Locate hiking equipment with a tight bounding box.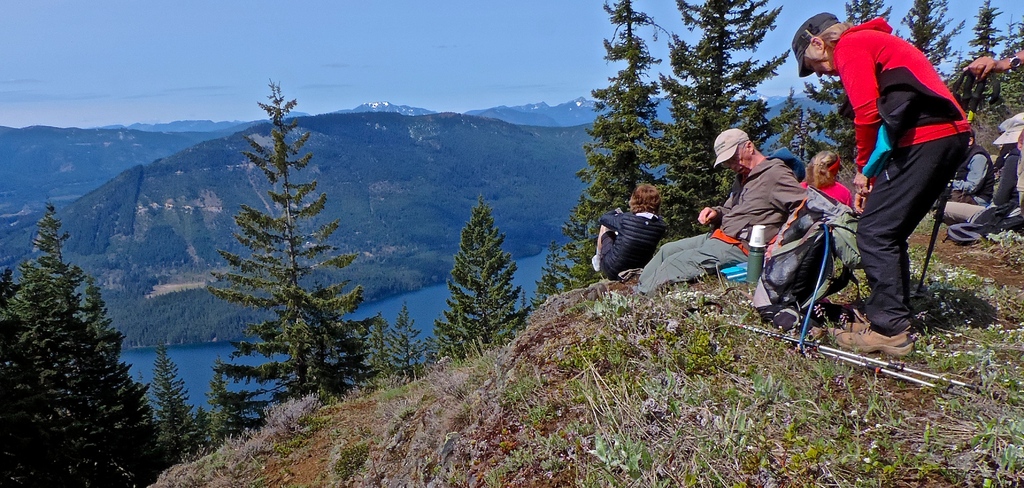
pyautogui.locateOnScreen(909, 67, 986, 305).
